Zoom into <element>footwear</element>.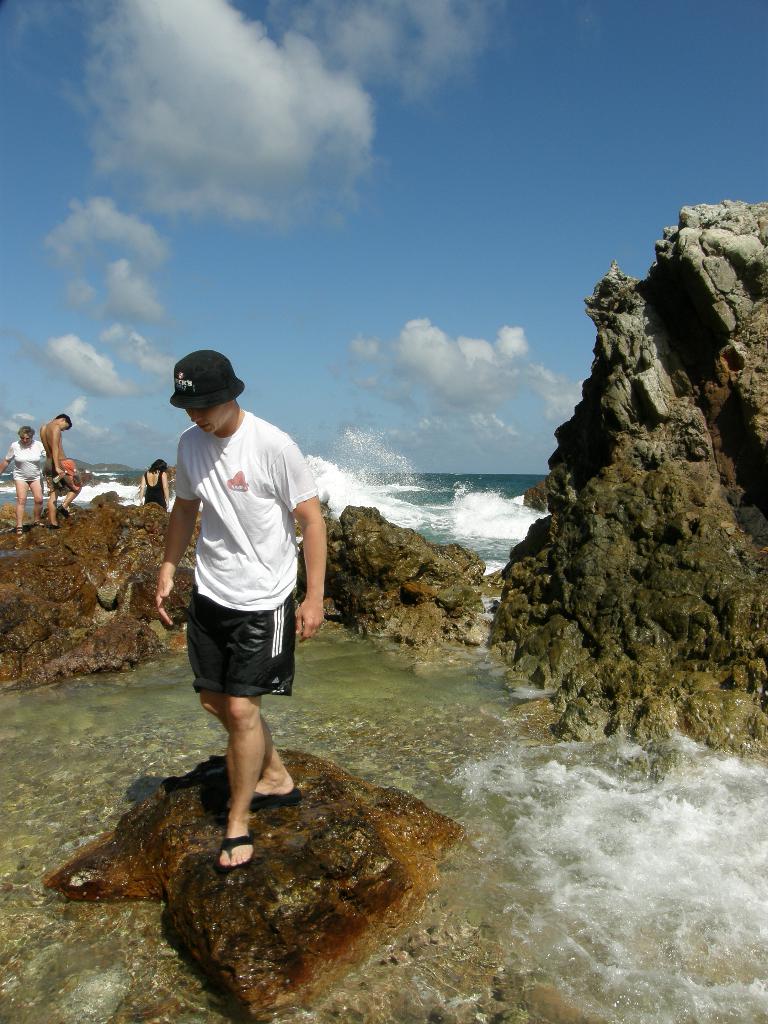
Zoom target: bbox=[215, 830, 255, 872].
